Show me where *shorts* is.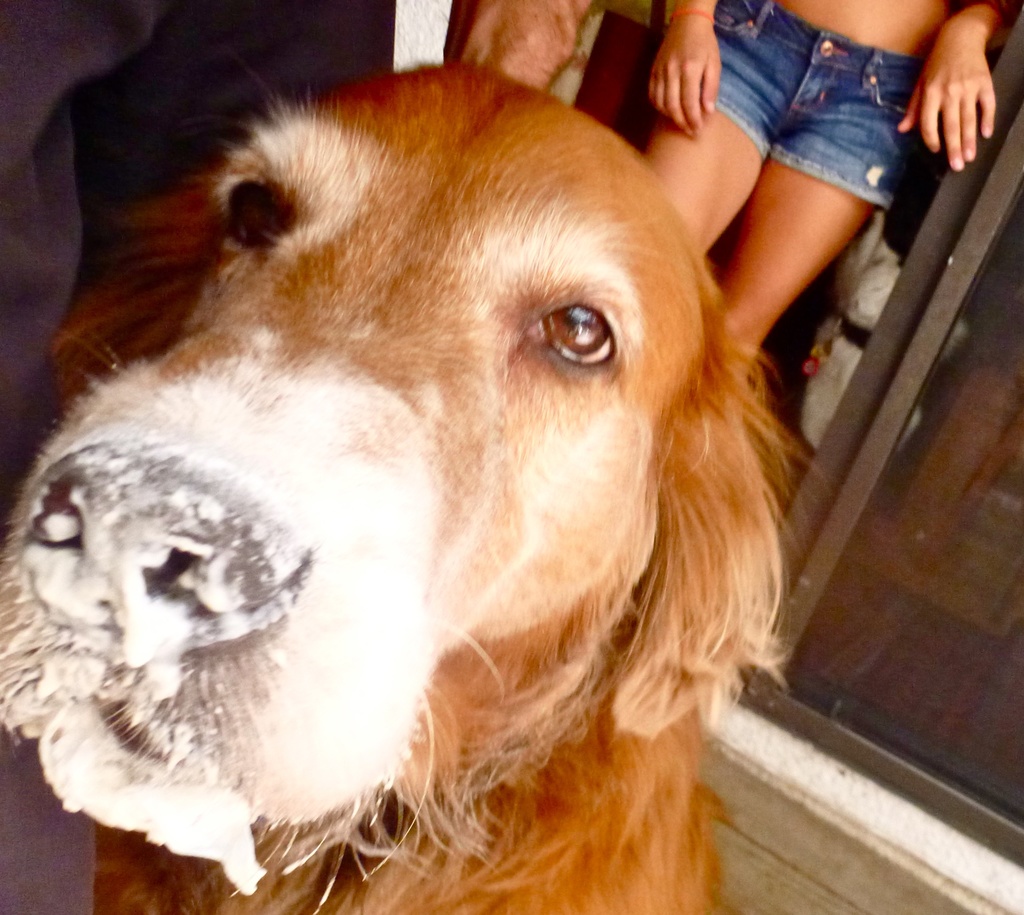
*shorts* is at [644, 24, 931, 202].
